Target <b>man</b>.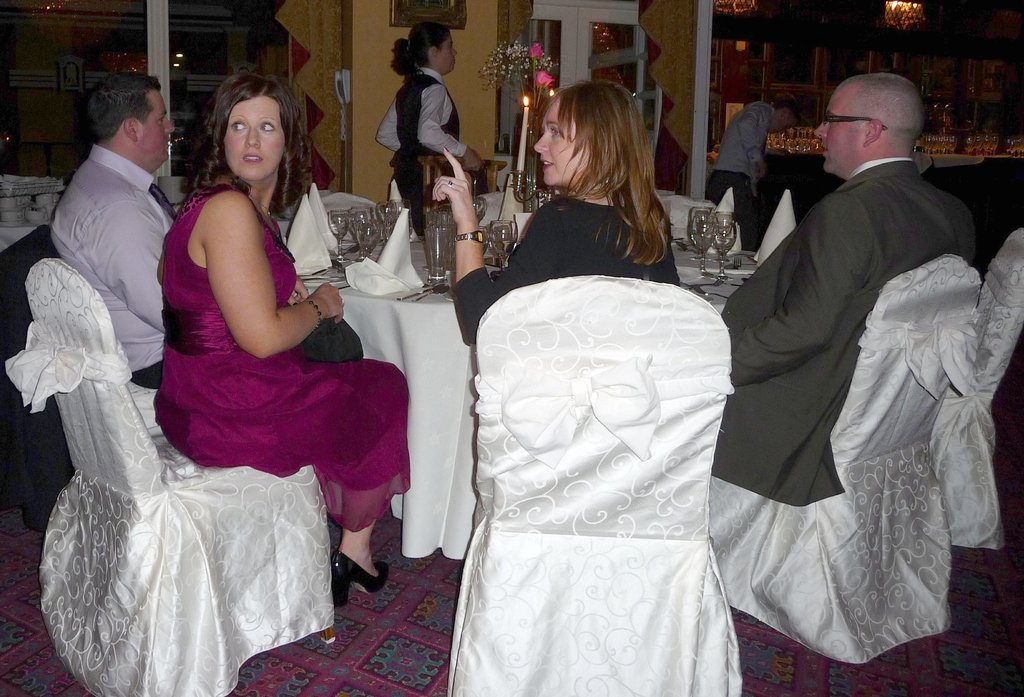
Target region: 721/74/971/505.
